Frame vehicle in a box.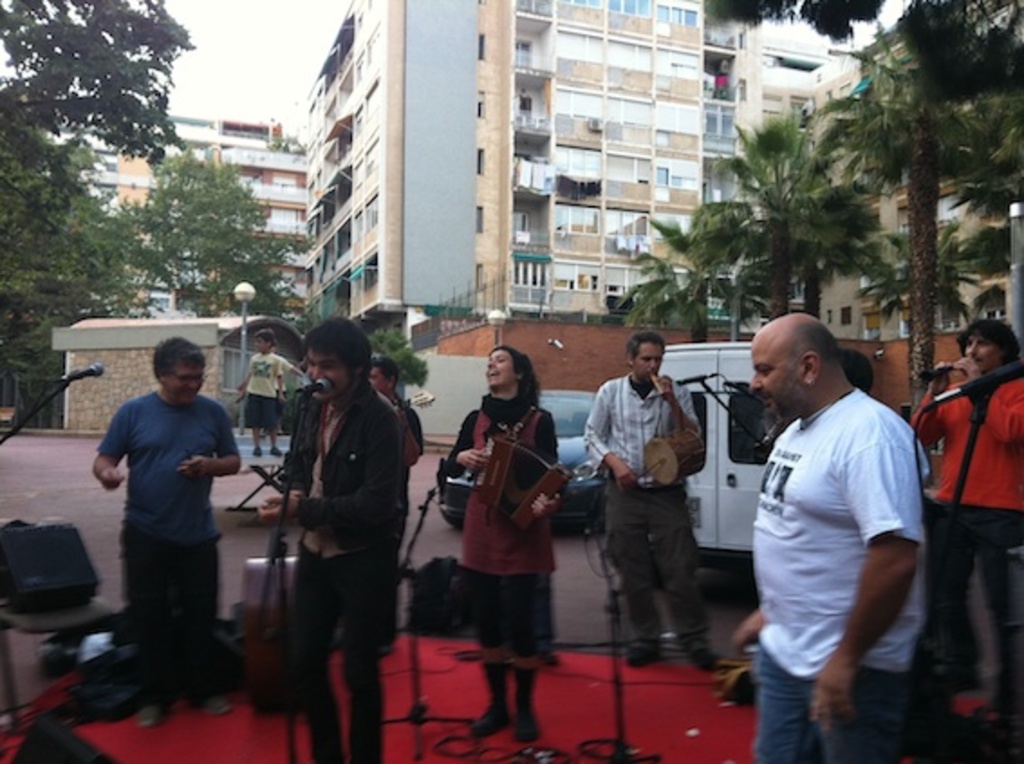
l=433, t=383, r=610, b=540.
